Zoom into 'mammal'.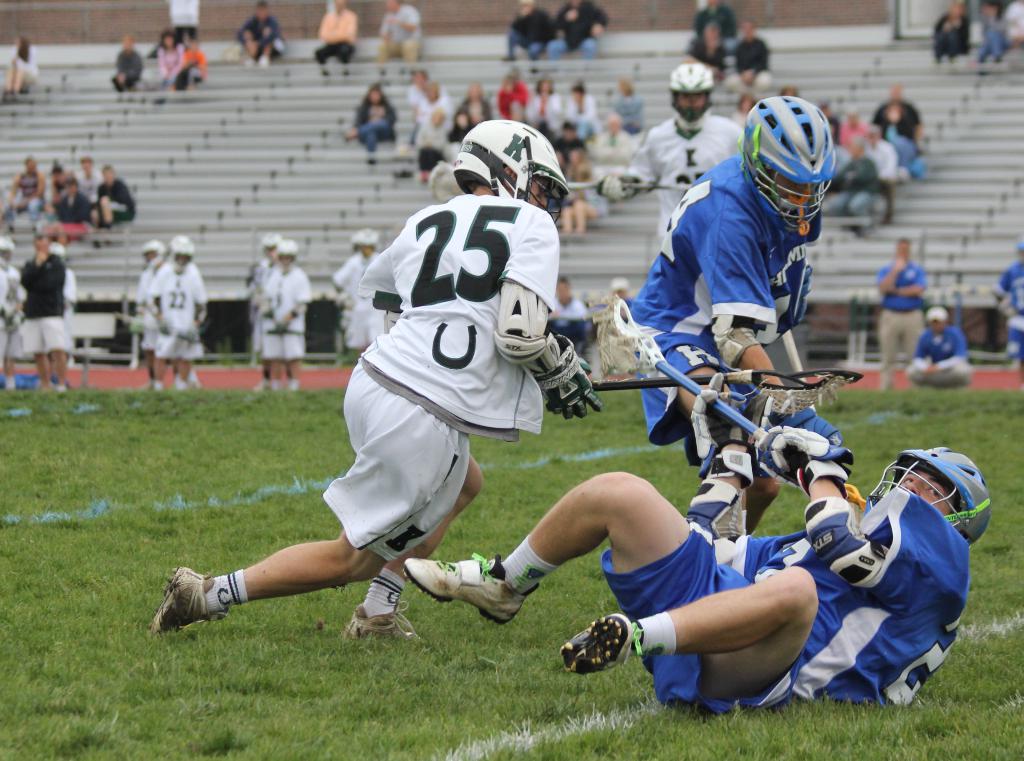
Zoom target: bbox=(500, 0, 552, 68).
